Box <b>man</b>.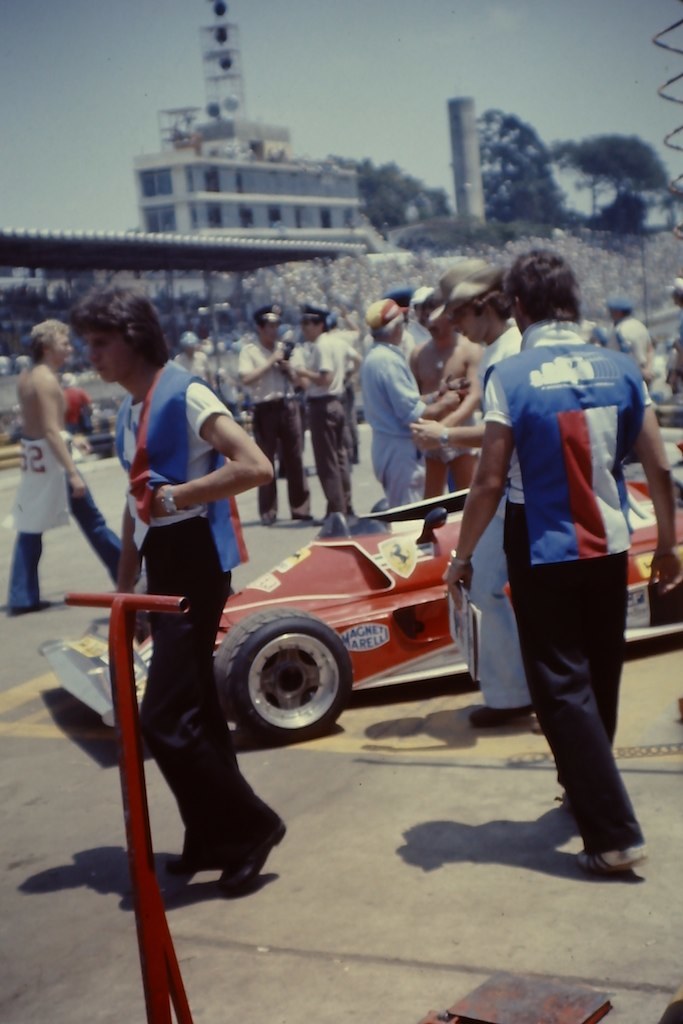
bbox=(450, 269, 665, 866).
